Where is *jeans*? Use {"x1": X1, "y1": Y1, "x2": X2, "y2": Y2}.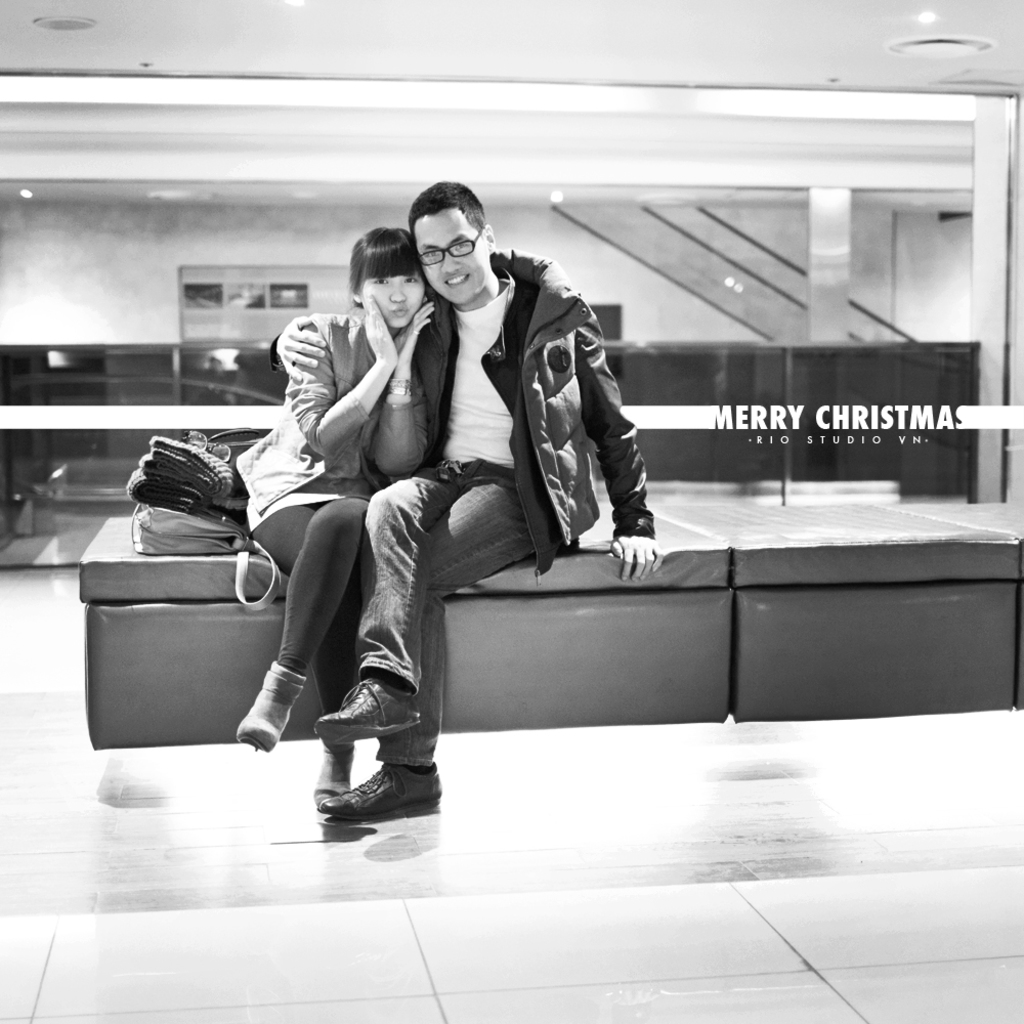
{"x1": 245, "y1": 425, "x2": 634, "y2": 787}.
